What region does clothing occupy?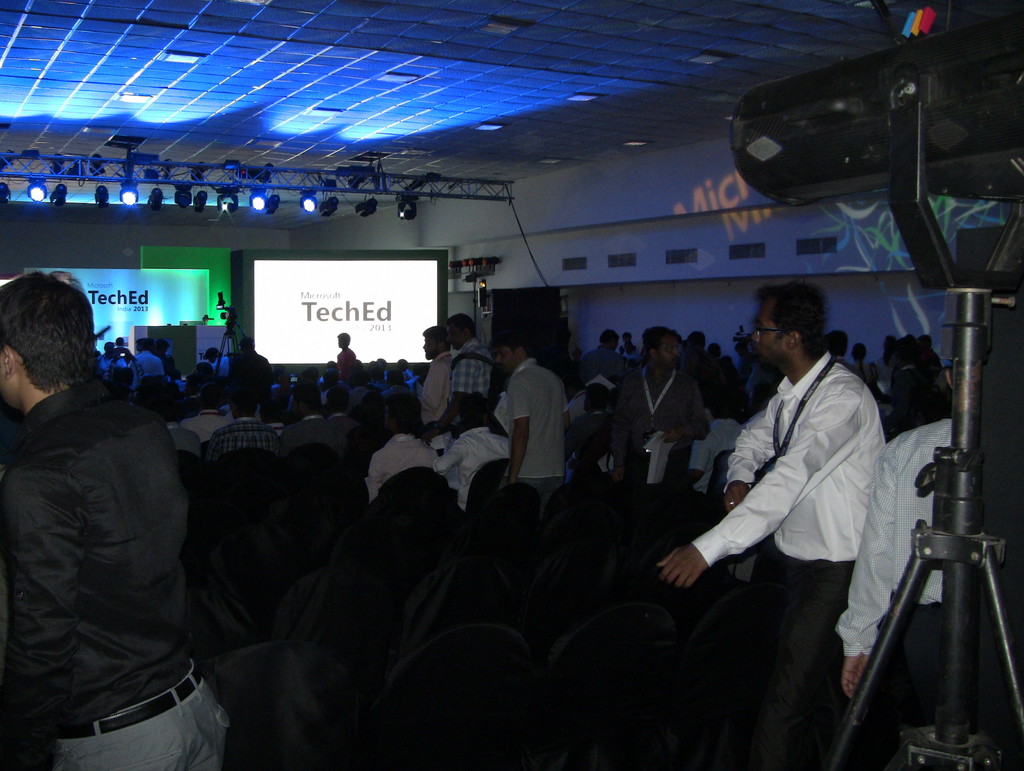
detection(621, 343, 638, 357).
